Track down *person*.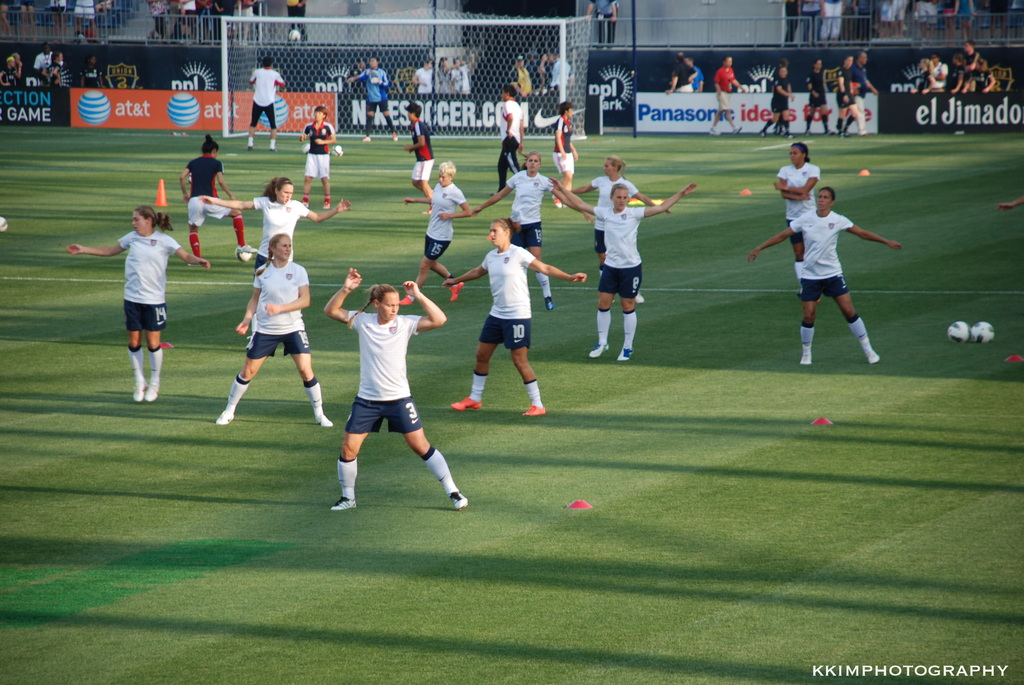
Tracked to [x1=712, y1=54, x2=747, y2=134].
